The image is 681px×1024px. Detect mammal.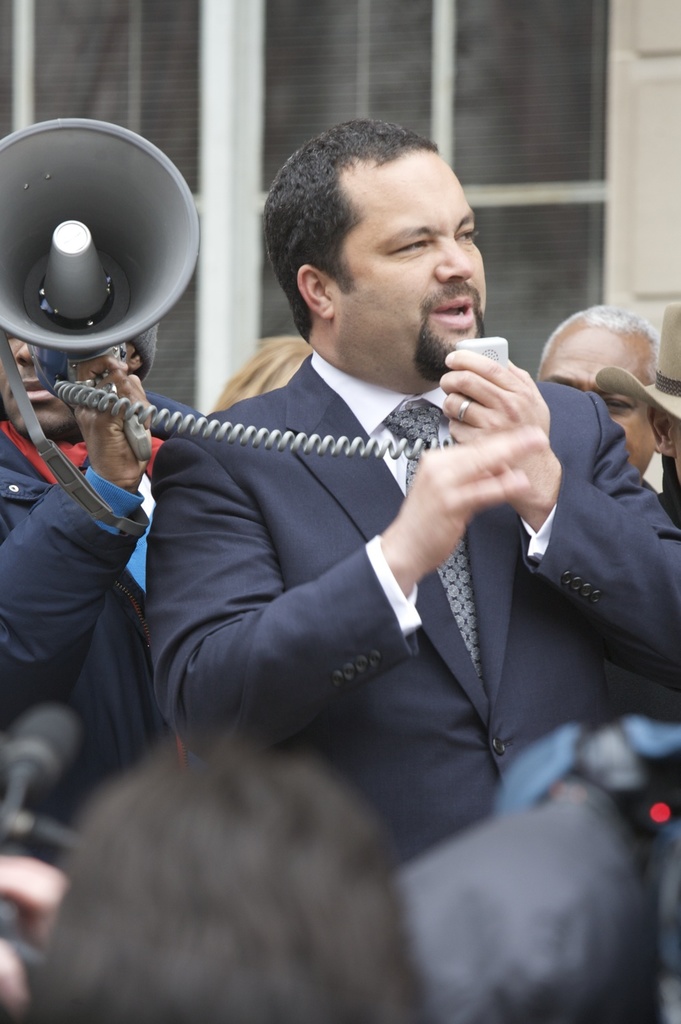
Detection: pyautogui.locateOnScreen(535, 302, 660, 481).
